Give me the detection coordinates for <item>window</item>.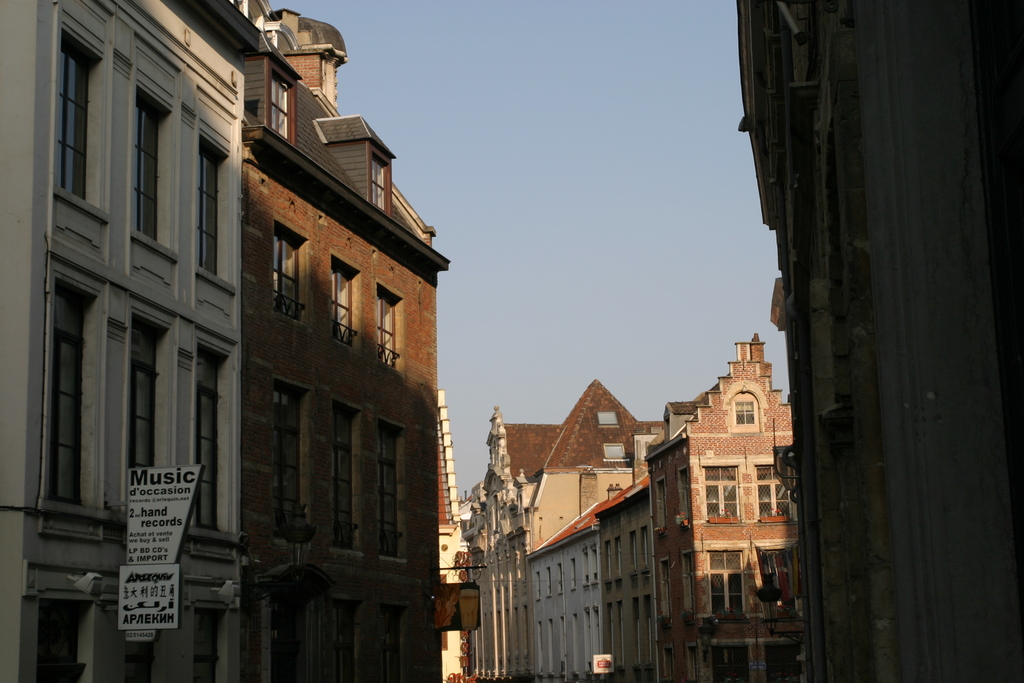
36 606 82 682.
